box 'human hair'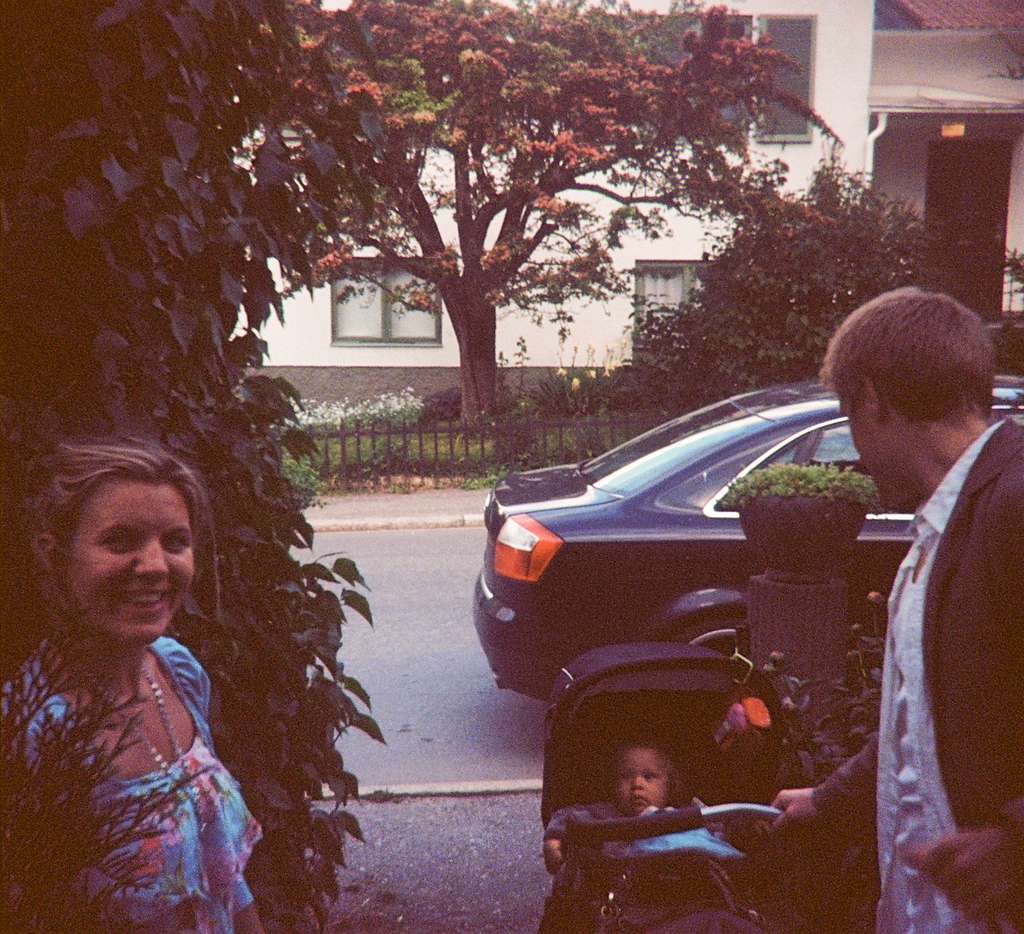
<bbox>16, 440, 222, 680</bbox>
